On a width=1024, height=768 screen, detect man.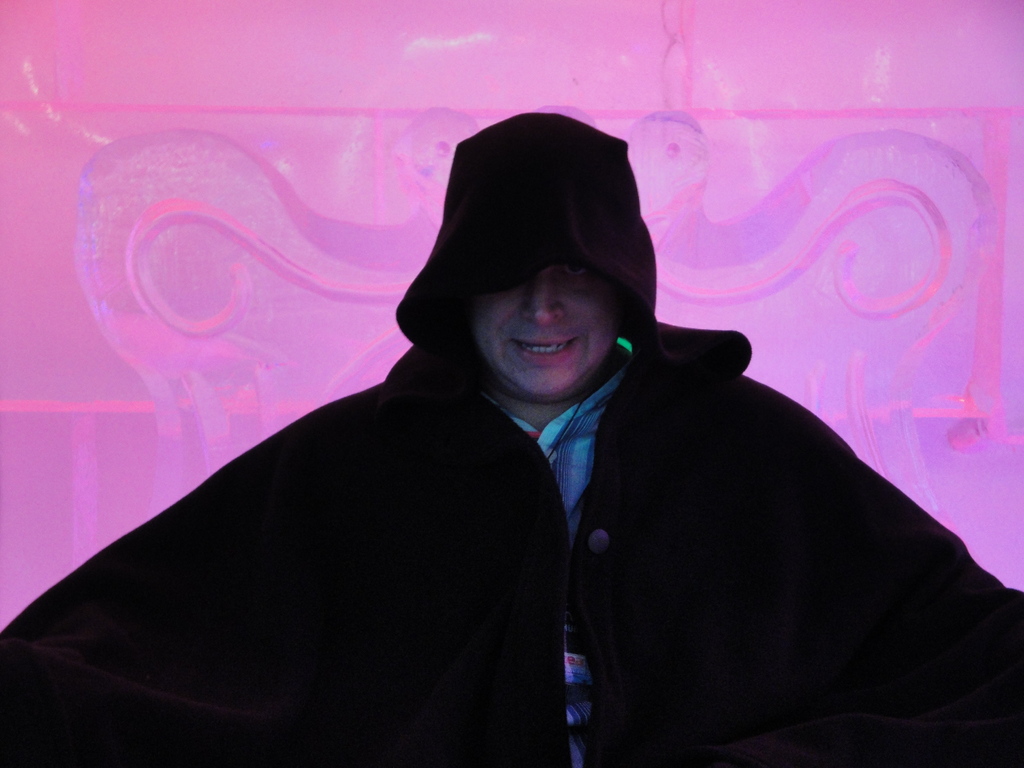
[x1=19, y1=106, x2=992, y2=743].
